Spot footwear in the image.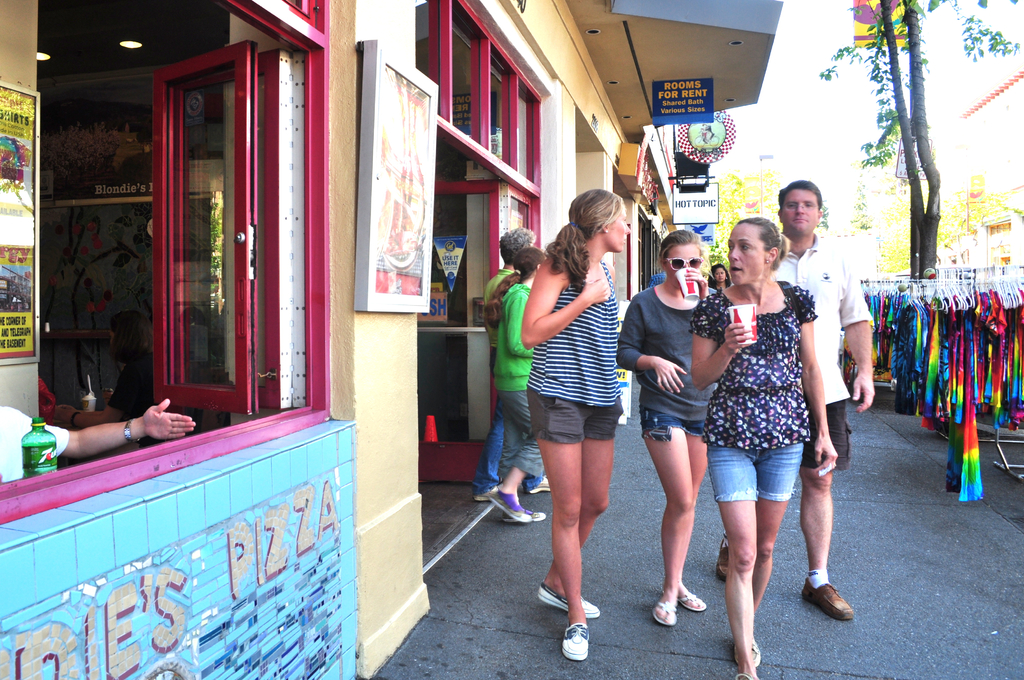
footwear found at left=680, top=590, right=708, bottom=610.
